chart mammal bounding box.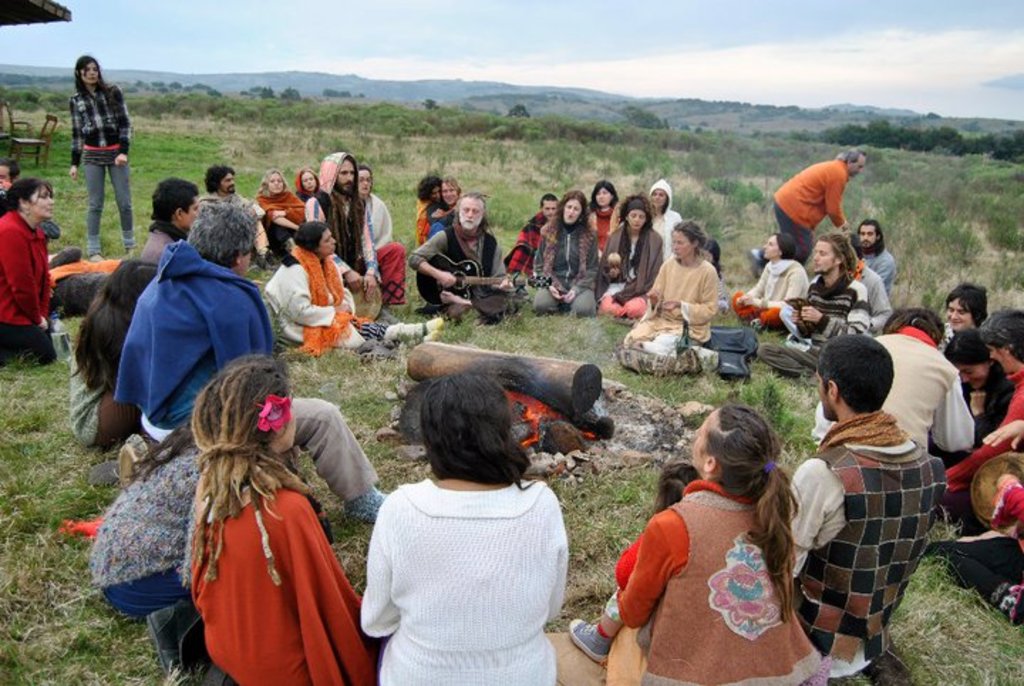
Charted: l=203, t=164, r=283, b=265.
